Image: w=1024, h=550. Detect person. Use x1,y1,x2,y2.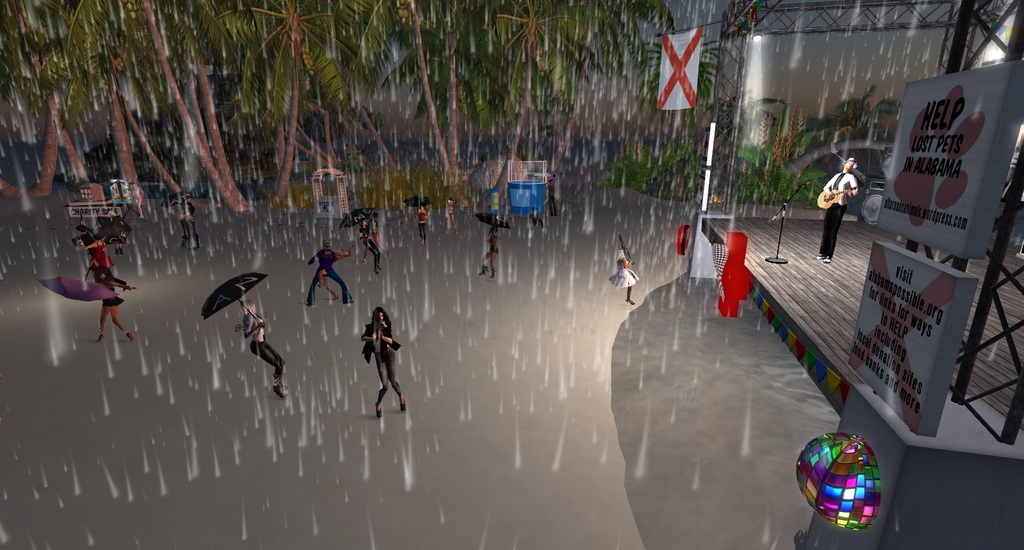
74,221,97,254.
